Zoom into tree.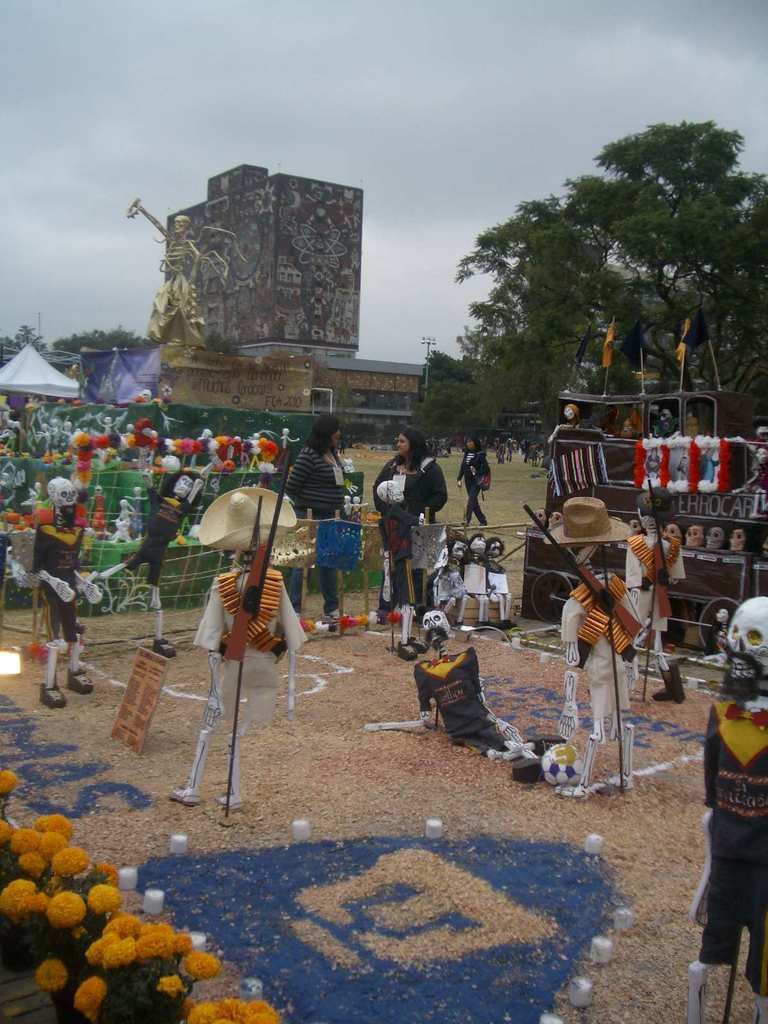
Zoom target: x1=433, y1=111, x2=756, y2=417.
